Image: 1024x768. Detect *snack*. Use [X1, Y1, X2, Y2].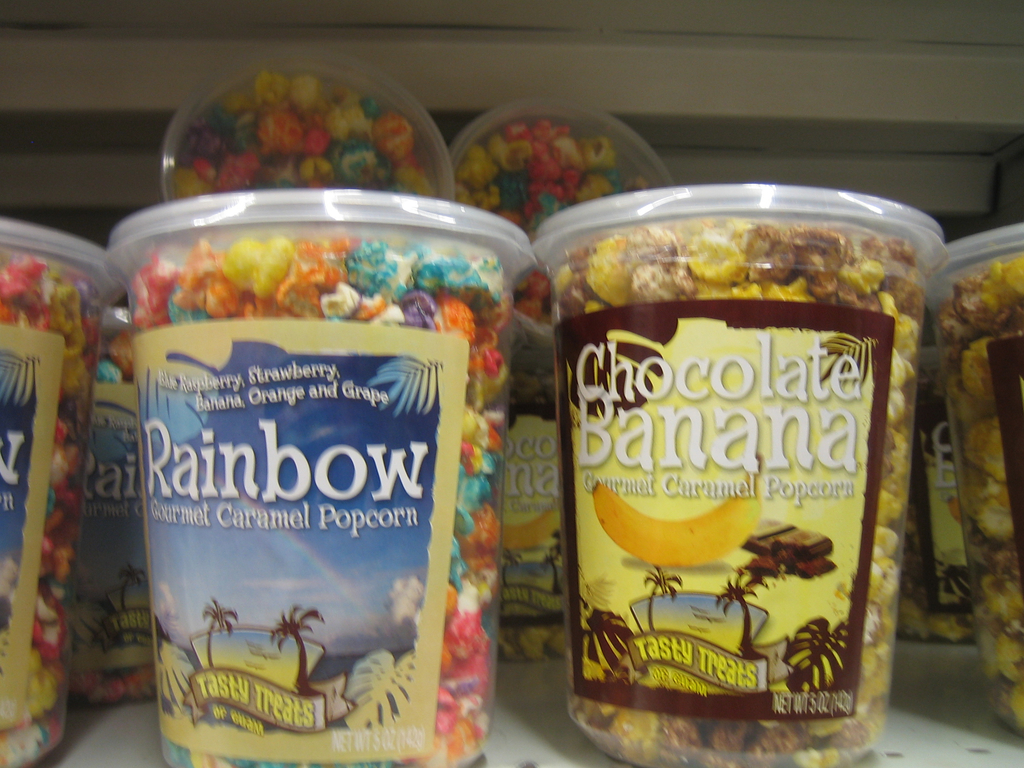
[0, 239, 95, 755].
